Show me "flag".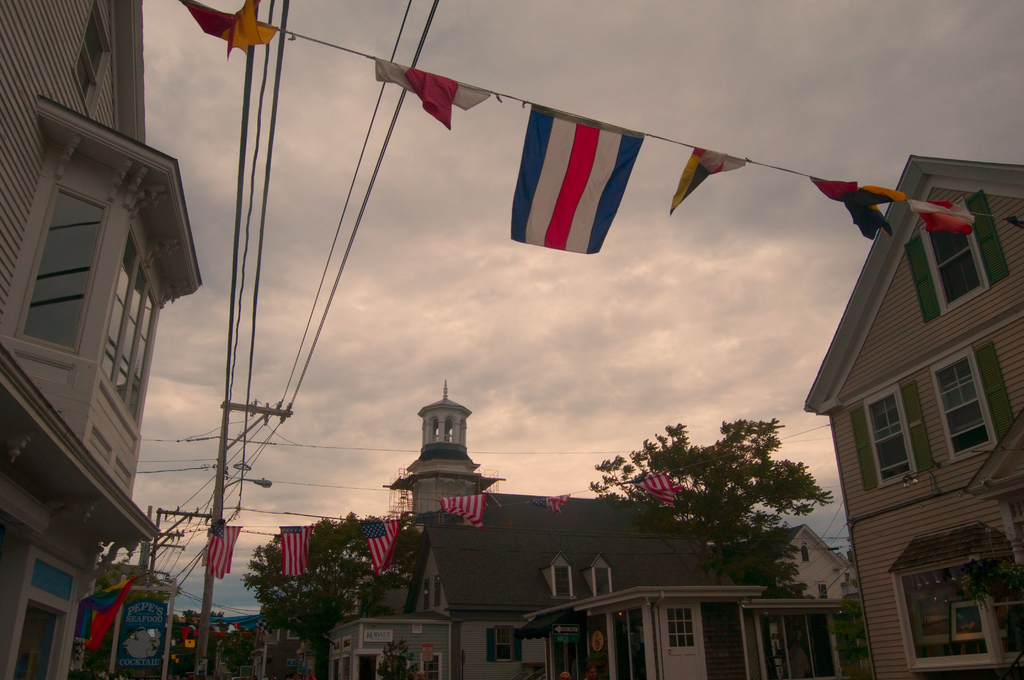
"flag" is here: bbox=[441, 492, 493, 525].
